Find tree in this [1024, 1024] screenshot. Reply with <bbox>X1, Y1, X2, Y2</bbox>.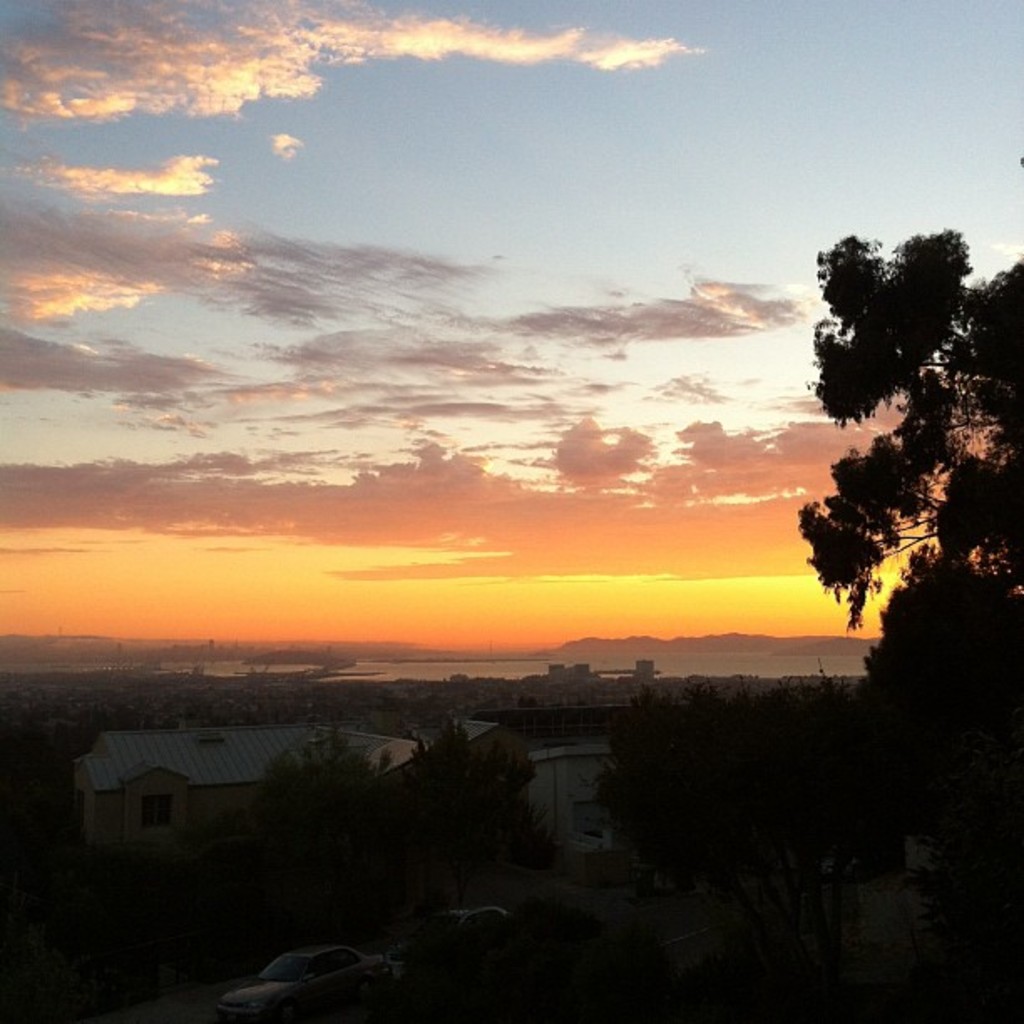
<bbox>793, 229, 987, 696</bbox>.
